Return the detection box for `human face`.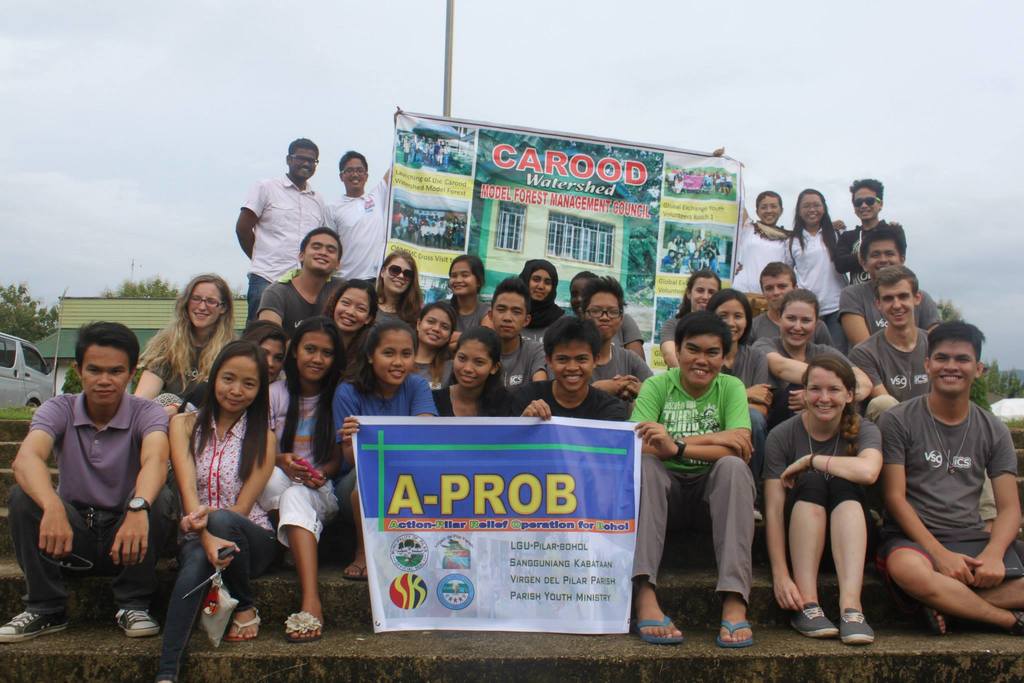
box(761, 269, 792, 309).
